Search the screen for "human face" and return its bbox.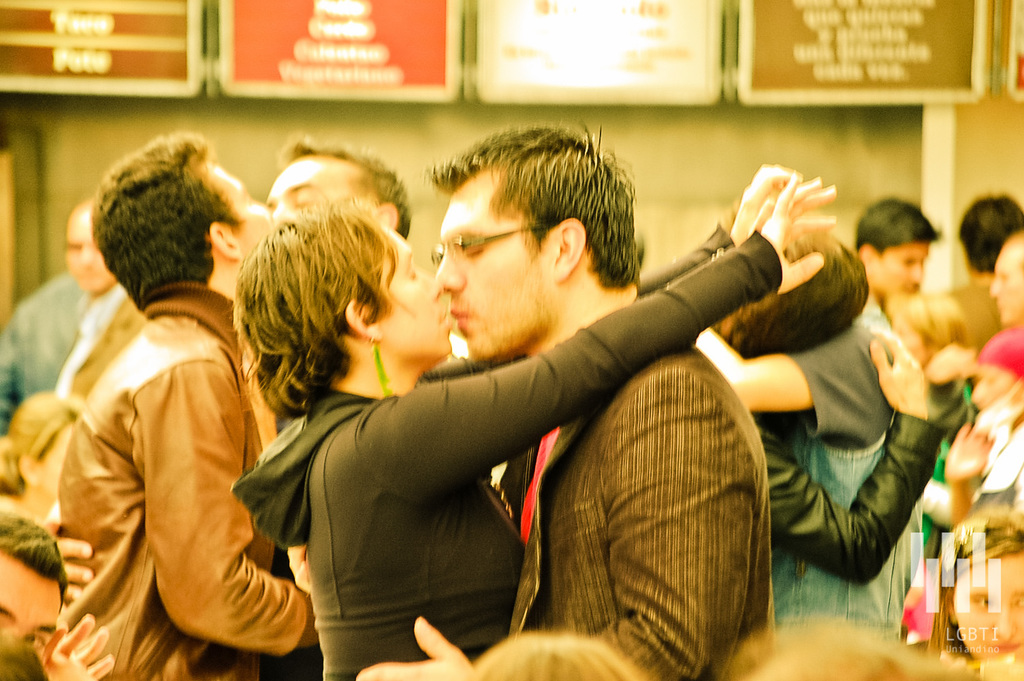
Found: x1=989 y1=249 x2=1023 y2=325.
